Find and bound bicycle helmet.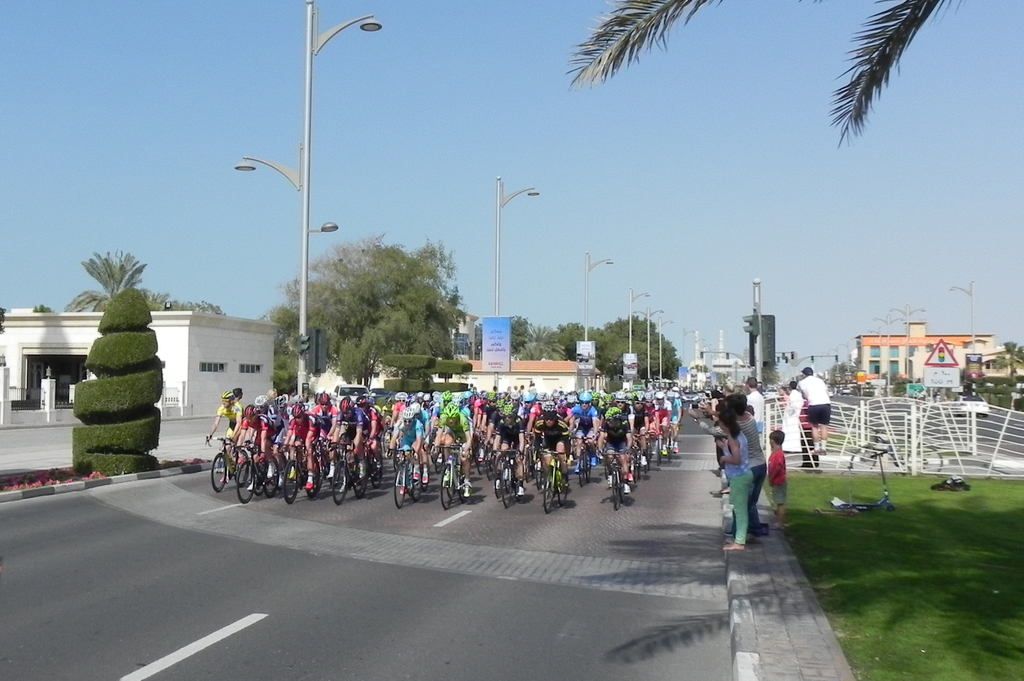
Bound: 253/396/271/406.
